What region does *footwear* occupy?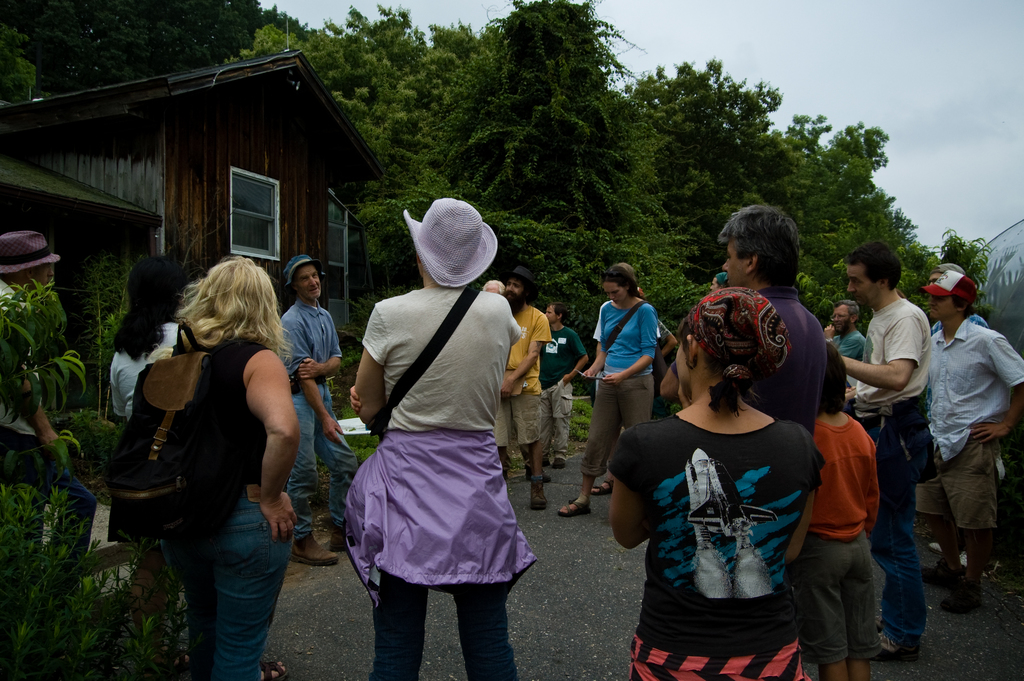
locate(530, 482, 551, 513).
